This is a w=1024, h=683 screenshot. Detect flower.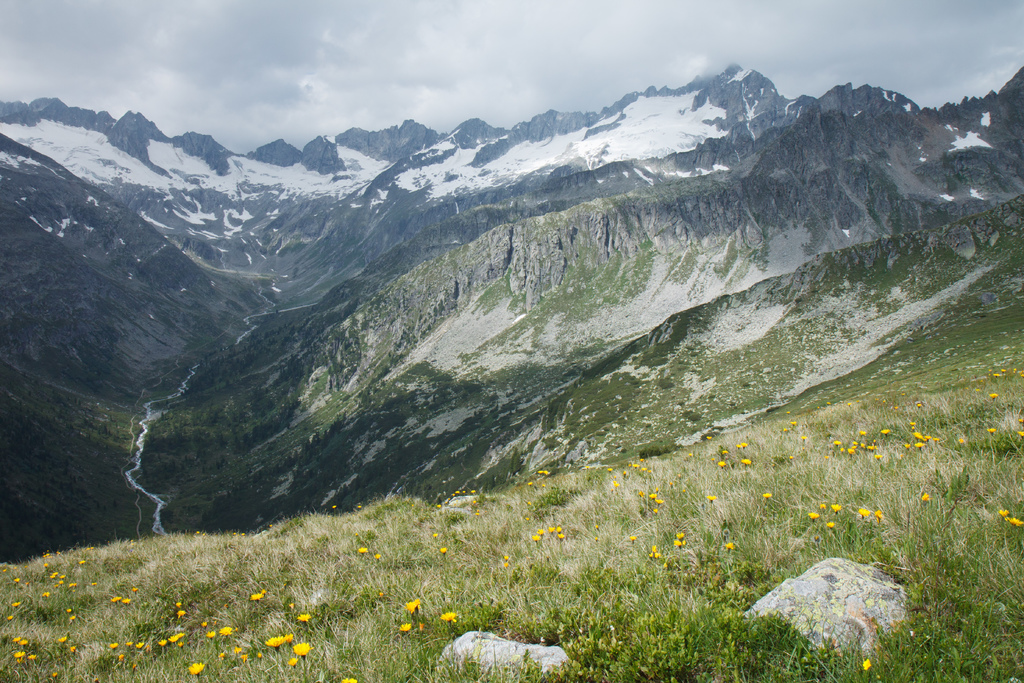
(x1=292, y1=642, x2=310, y2=658).
